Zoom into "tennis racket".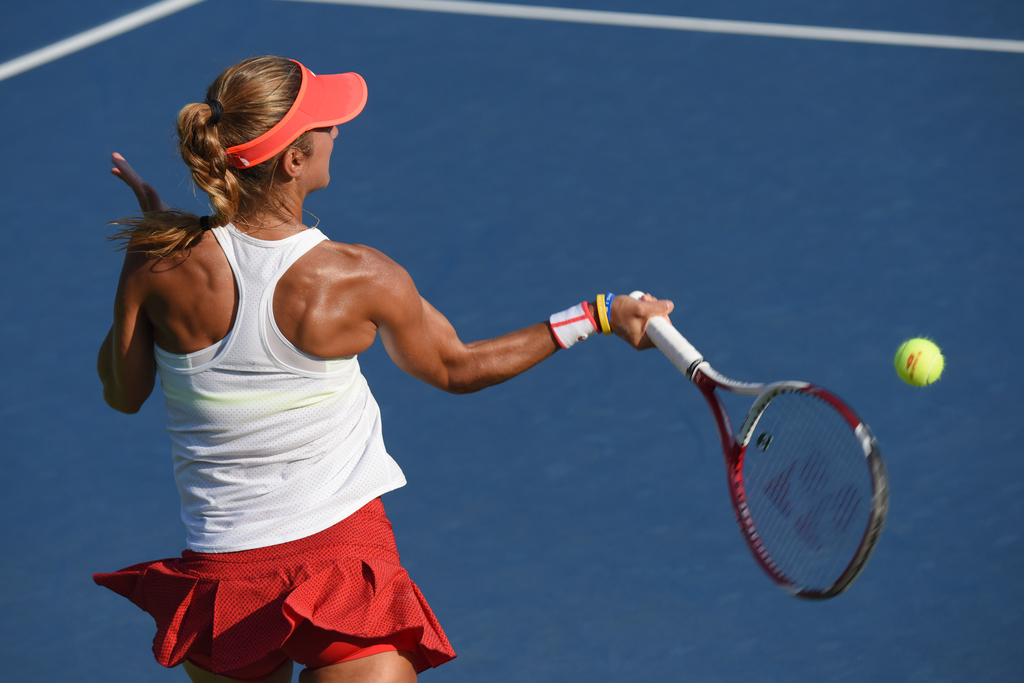
Zoom target: 625:289:893:601.
